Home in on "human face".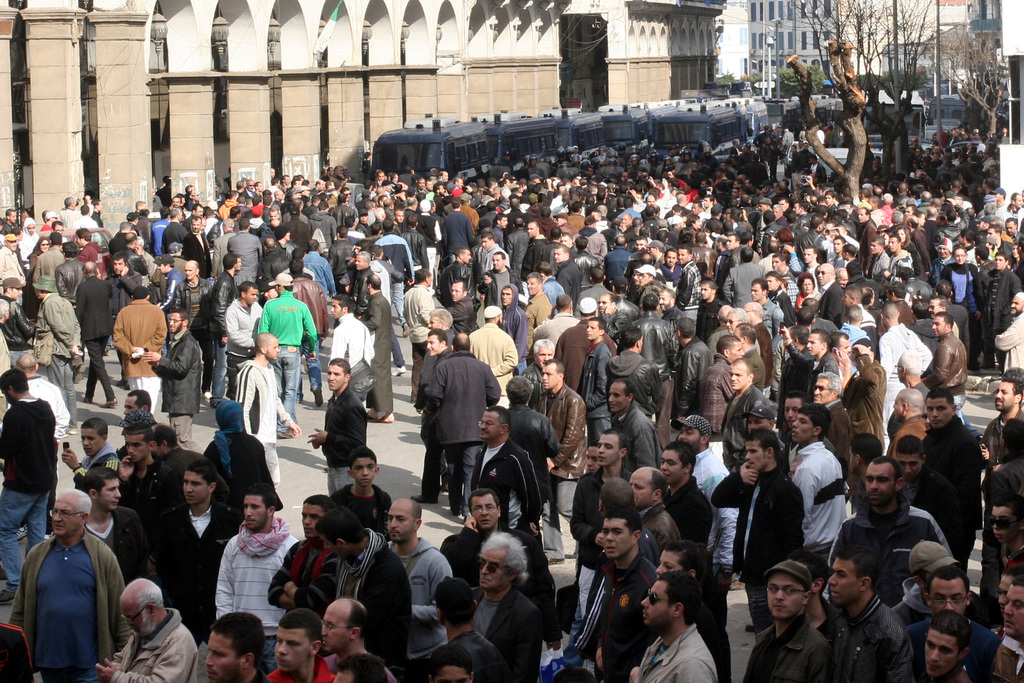
Homed in at <bbox>596, 293, 611, 315</bbox>.
